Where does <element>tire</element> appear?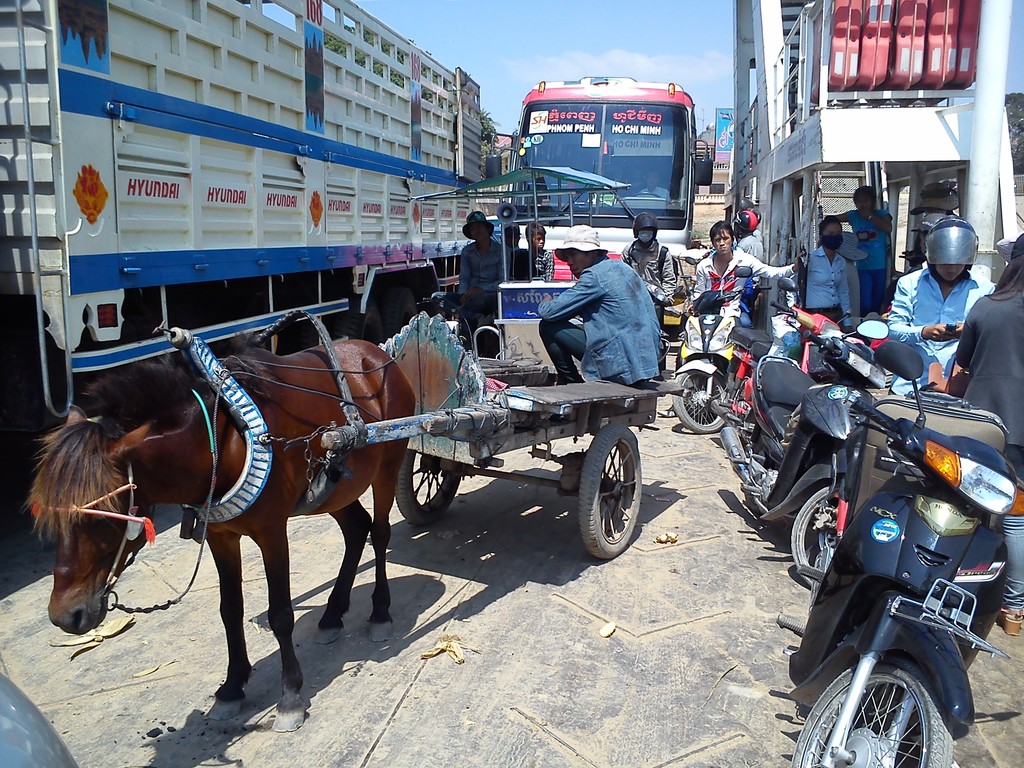
Appears at [left=748, top=436, right=779, bottom=515].
